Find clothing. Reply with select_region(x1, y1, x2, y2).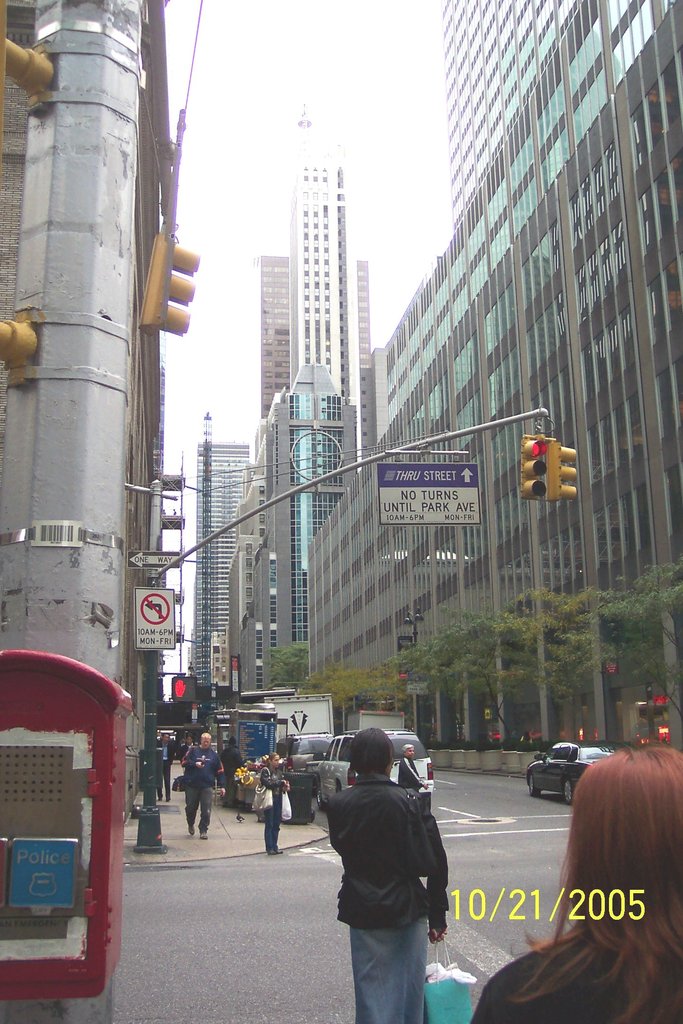
select_region(472, 932, 682, 1023).
